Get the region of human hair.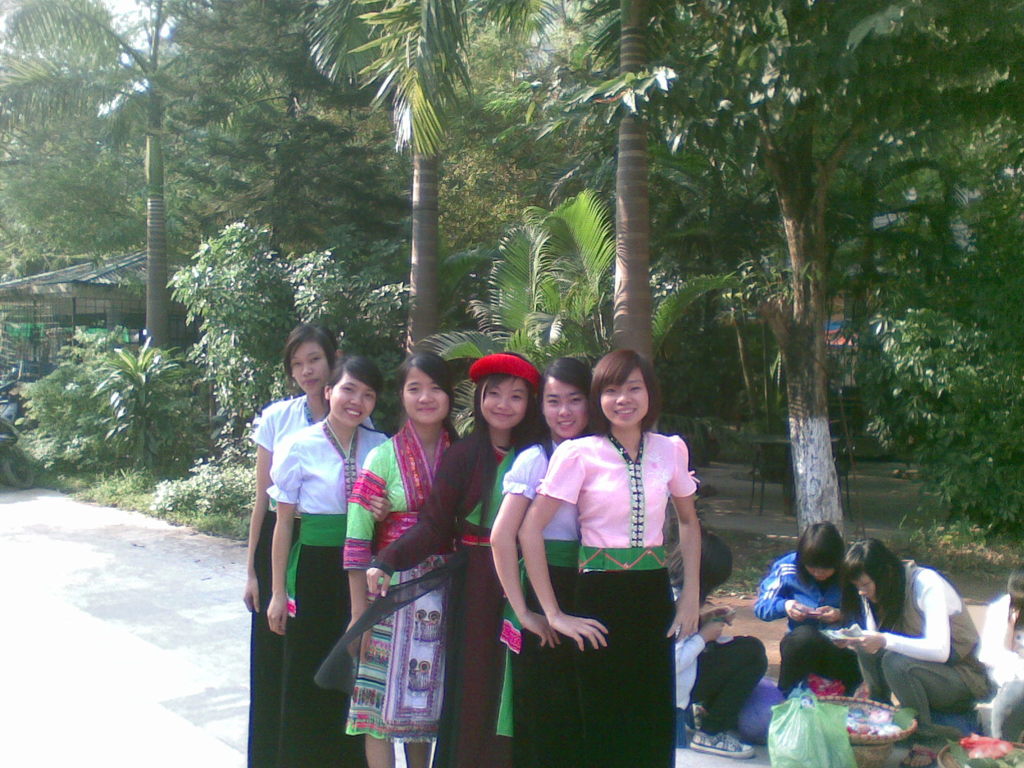
Rect(792, 518, 847, 587).
